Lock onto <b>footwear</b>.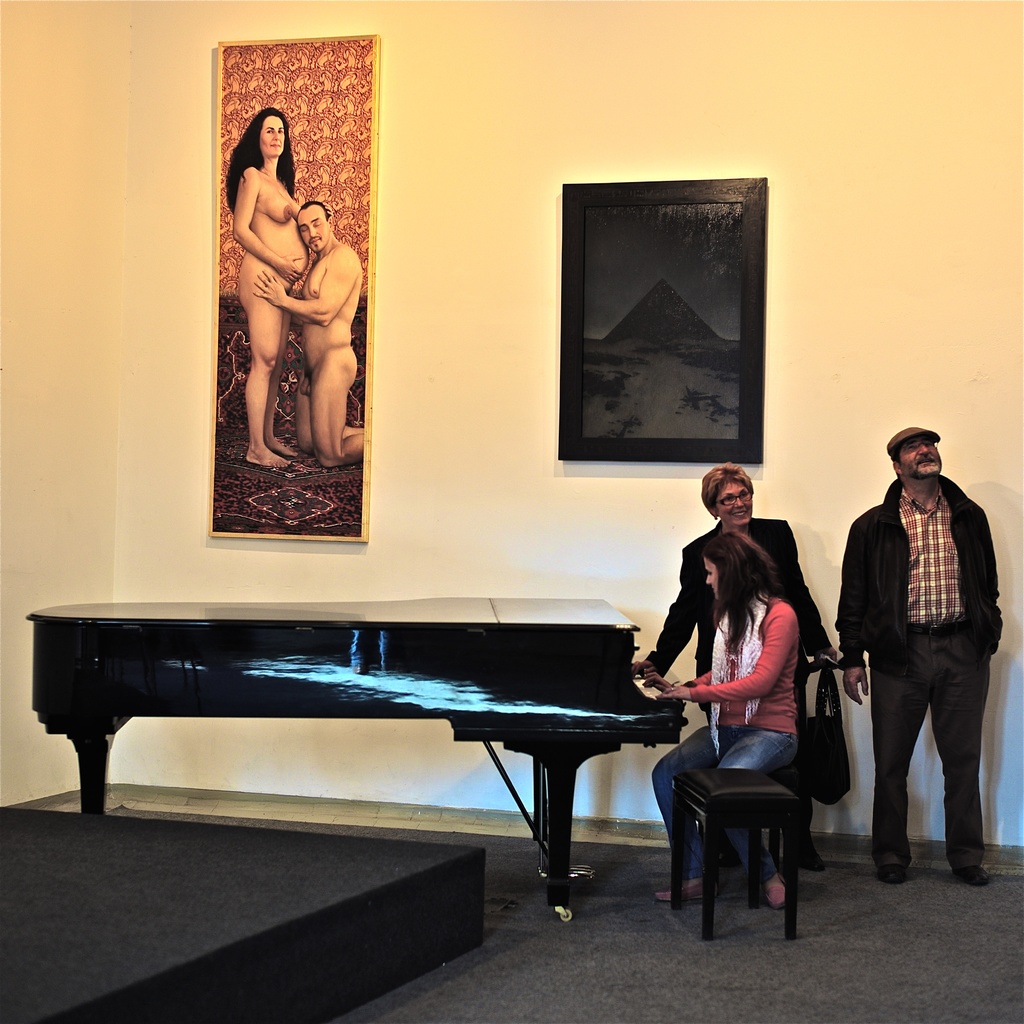
Locked: locate(767, 872, 788, 909).
